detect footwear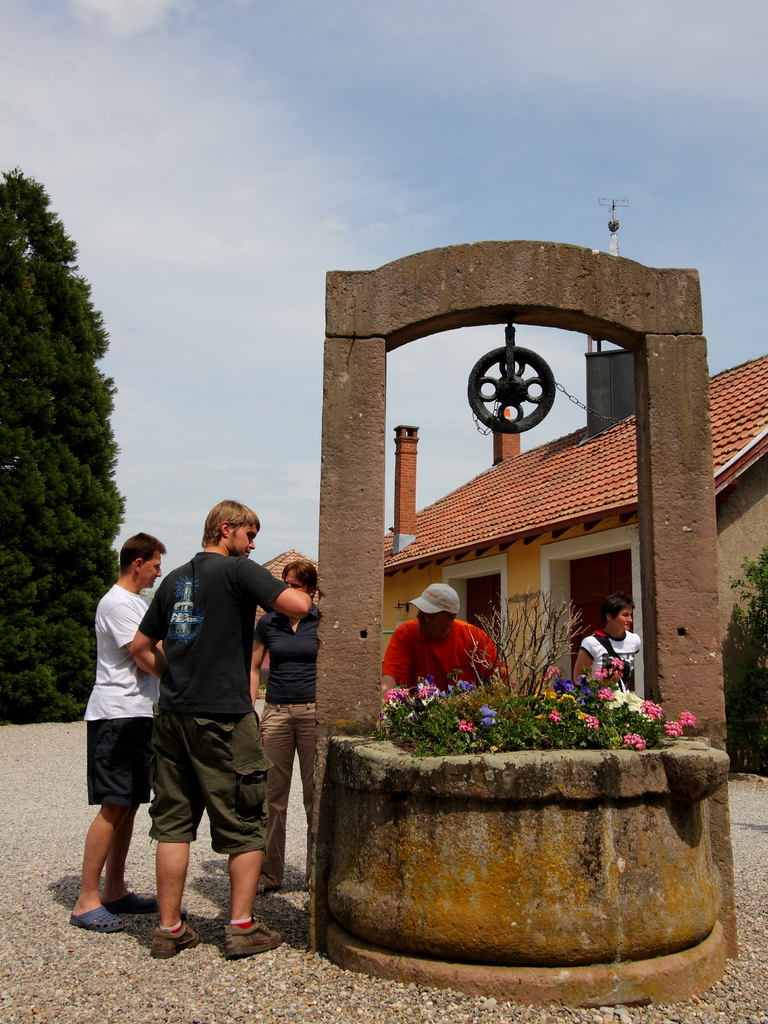
<region>221, 913, 289, 960</region>
